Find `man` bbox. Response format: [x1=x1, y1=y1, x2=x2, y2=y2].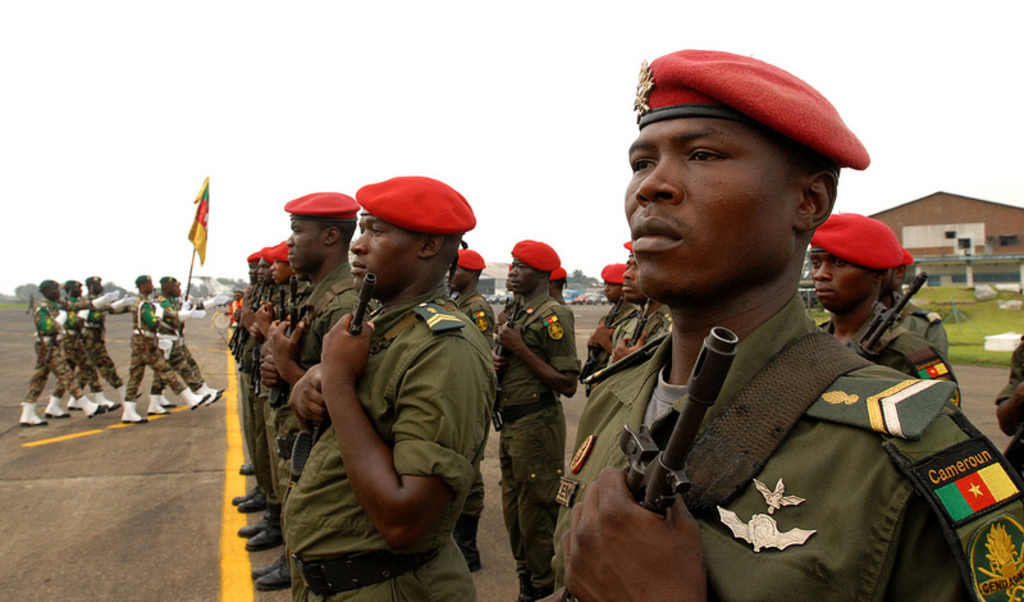
[x1=448, y1=251, x2=506, y2=571].
